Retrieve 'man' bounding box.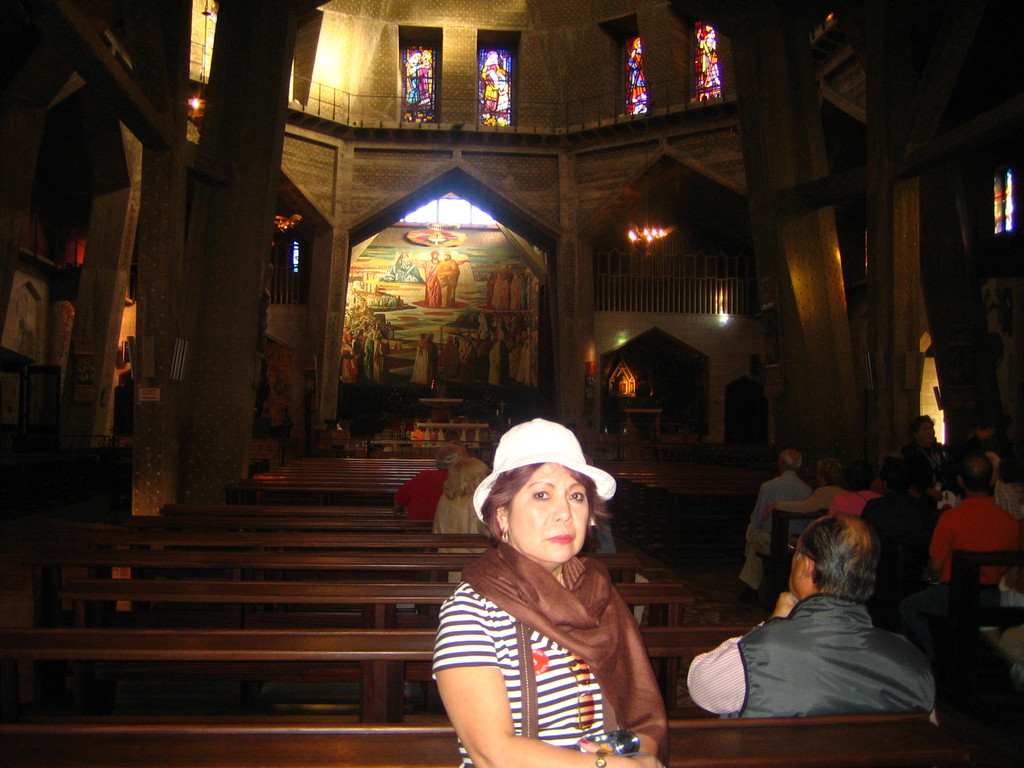
Bounding box: box=[895, 415, 964, 508].
